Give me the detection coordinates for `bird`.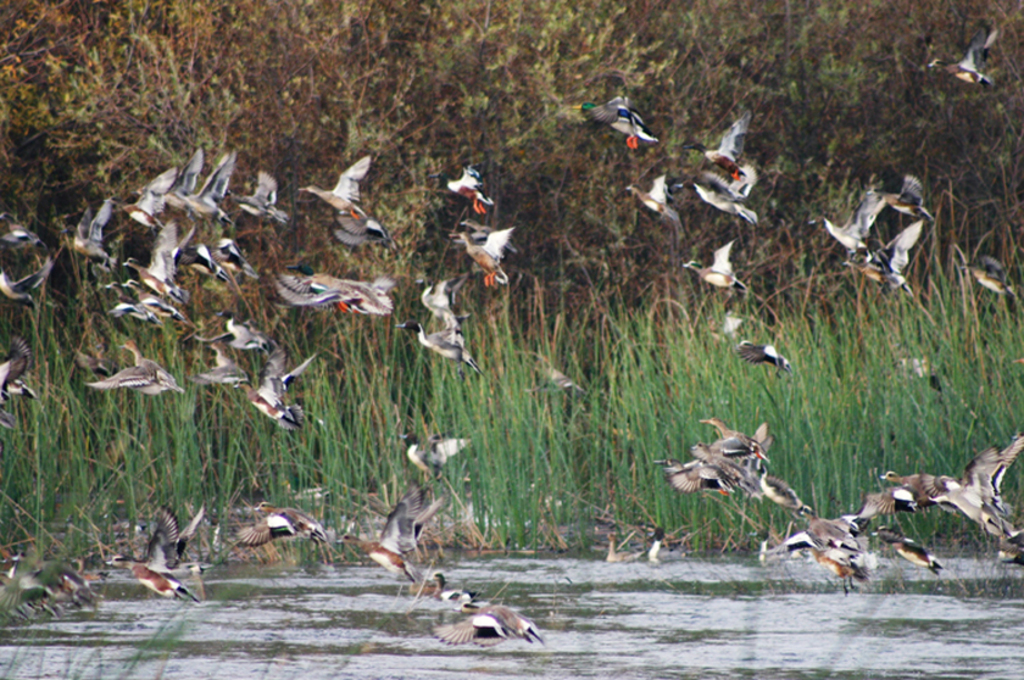
[left=678, top=425, right=797, bottom=511].
